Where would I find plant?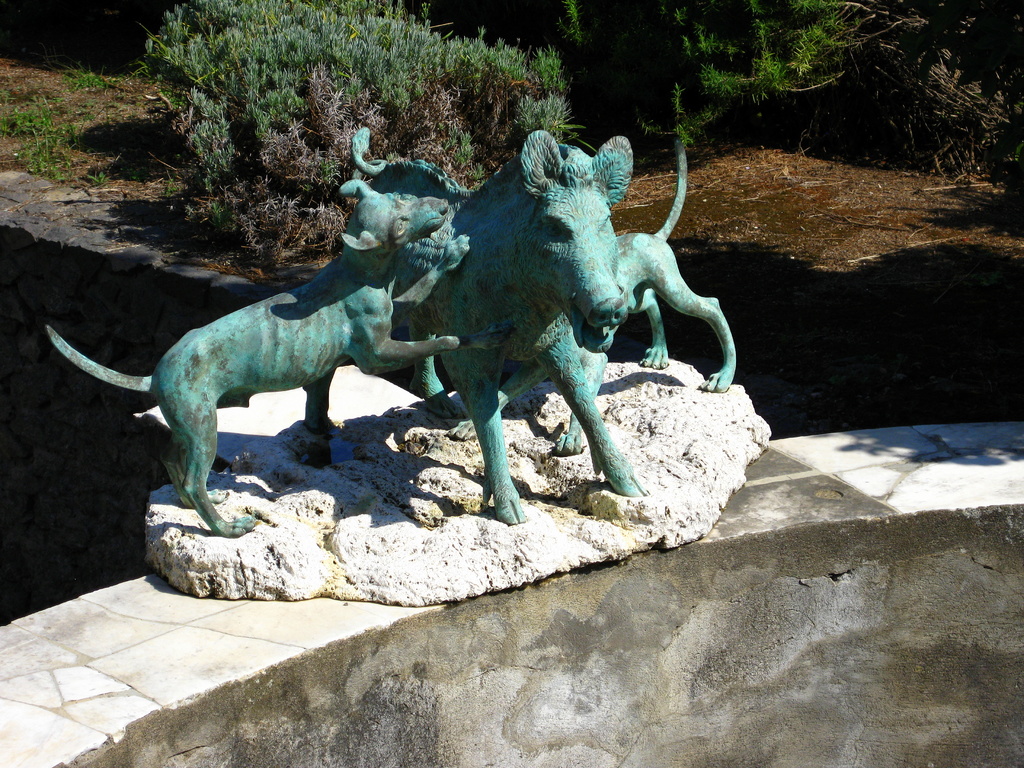
At (x1=125, y1=0, x2=574, y2=263).
